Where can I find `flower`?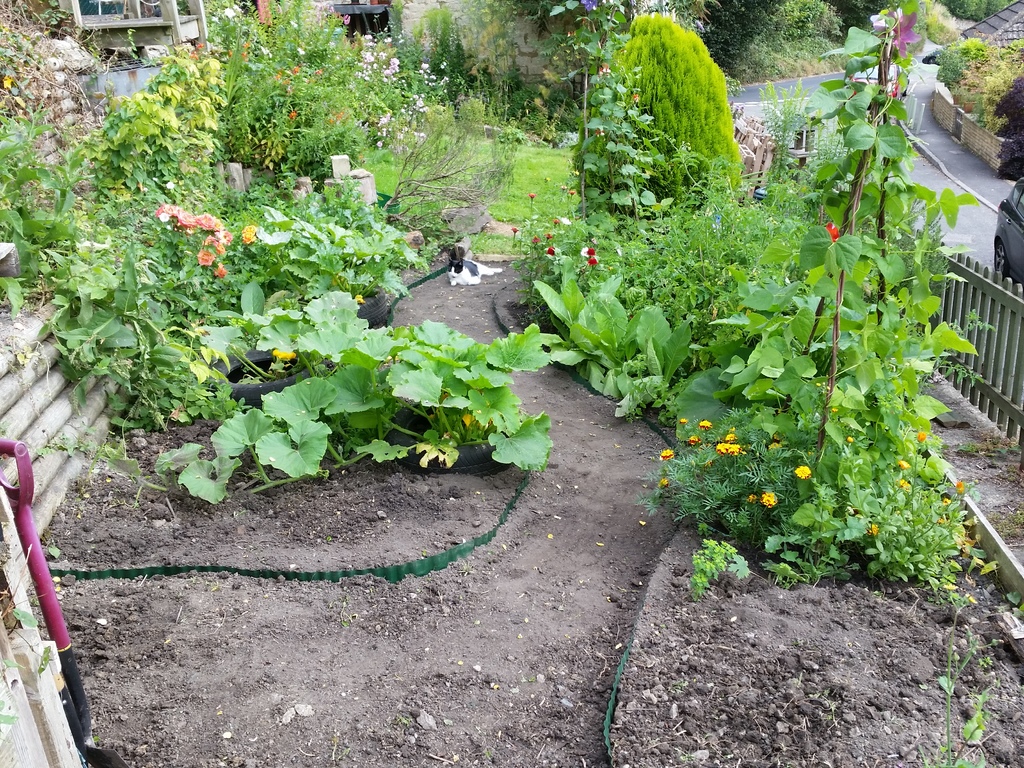
You can find it at [765, 438, 787, 452].
